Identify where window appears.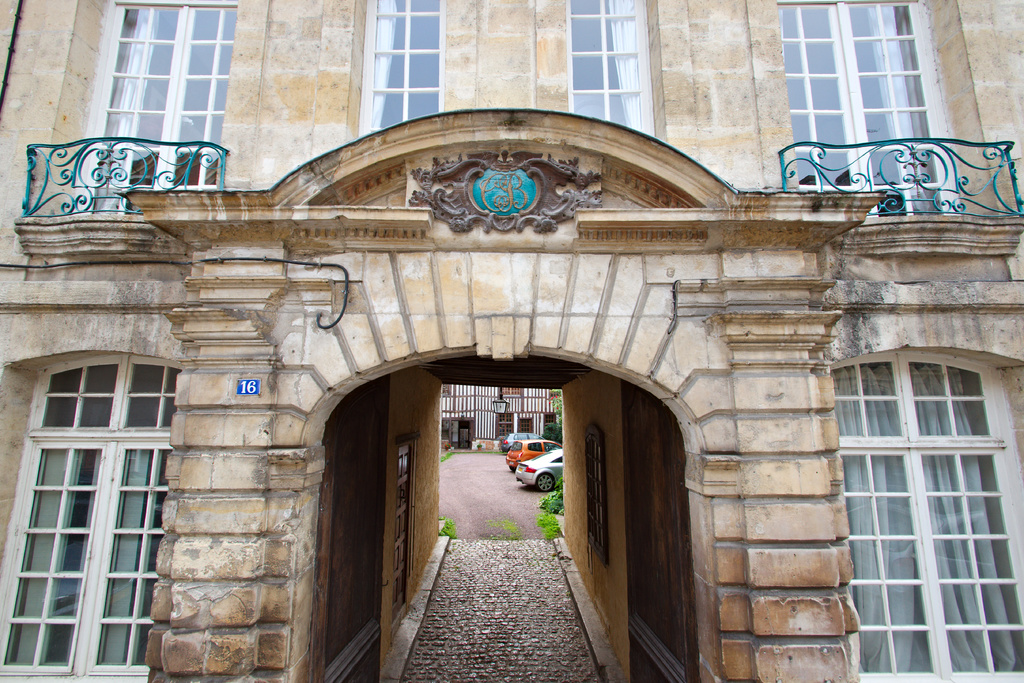
Appears at 774:0:960:211.
